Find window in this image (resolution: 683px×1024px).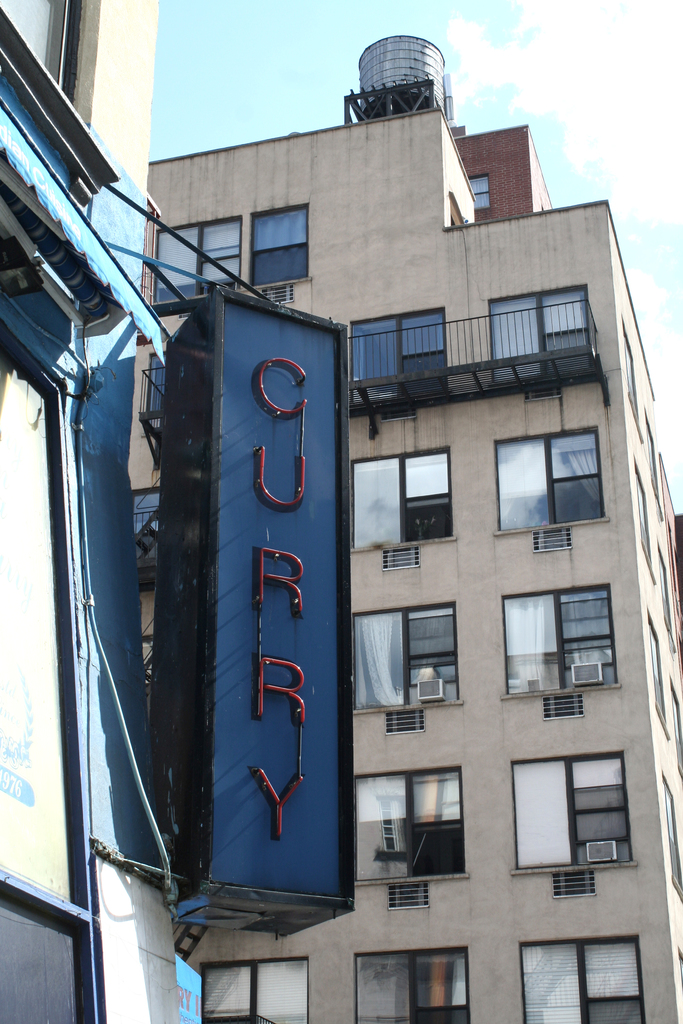
152, 215, 245, 299.
